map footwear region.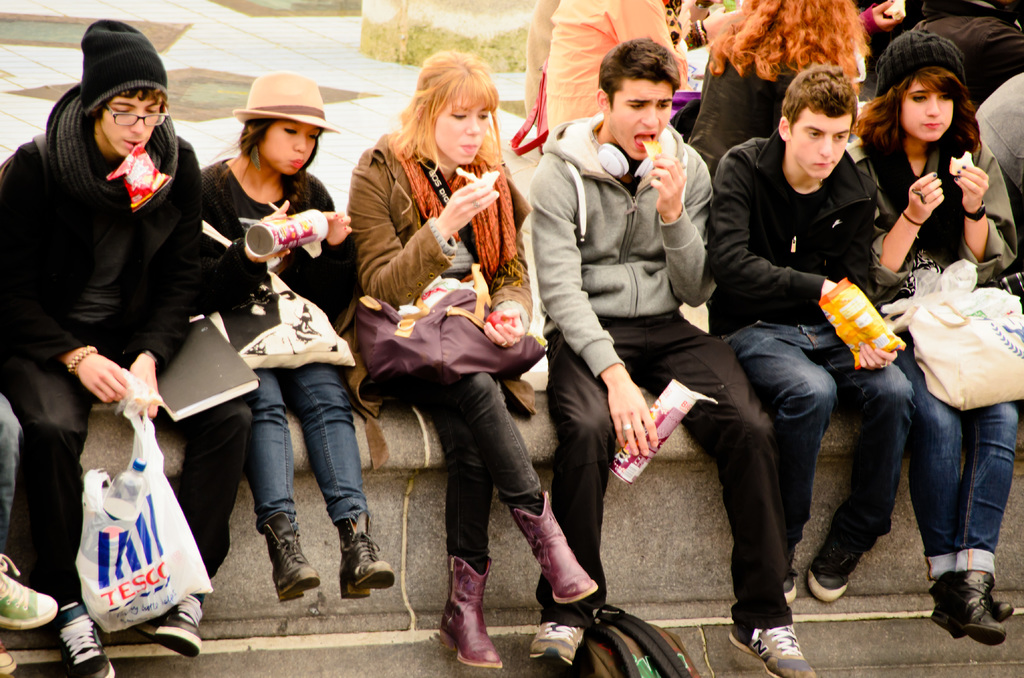
Mapped to box=[801, 519, 885, 607].
